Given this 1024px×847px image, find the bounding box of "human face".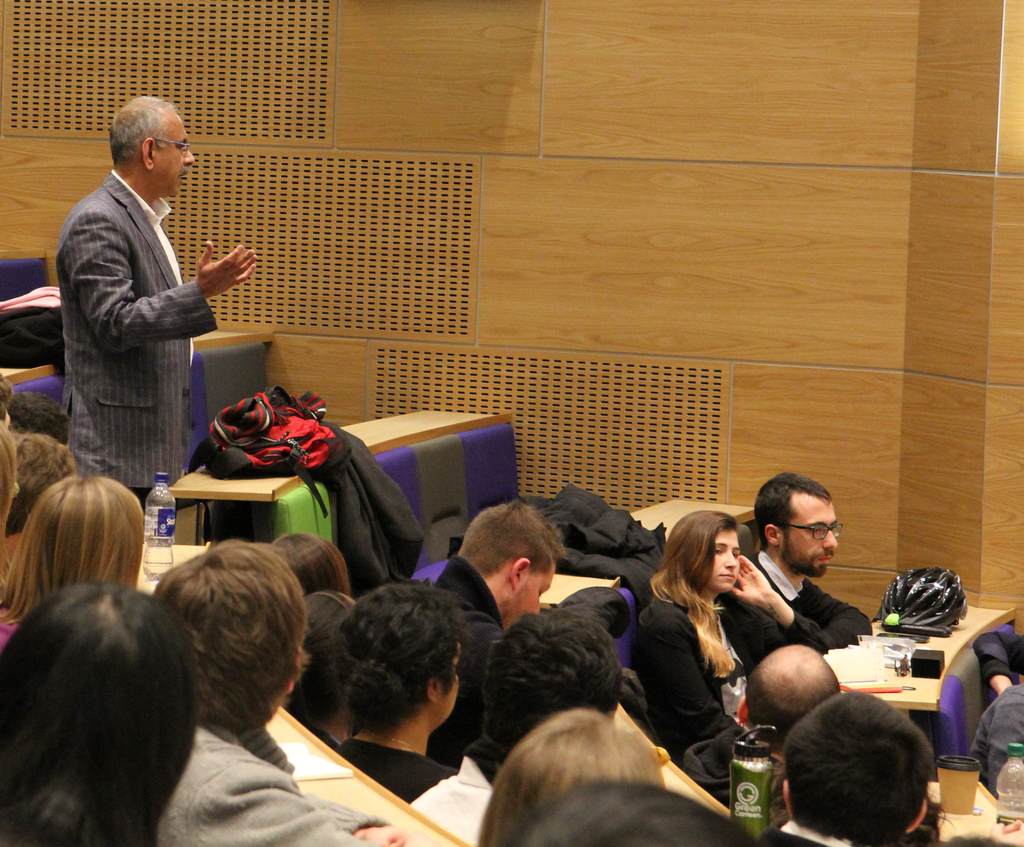
[155,109,197,200].
